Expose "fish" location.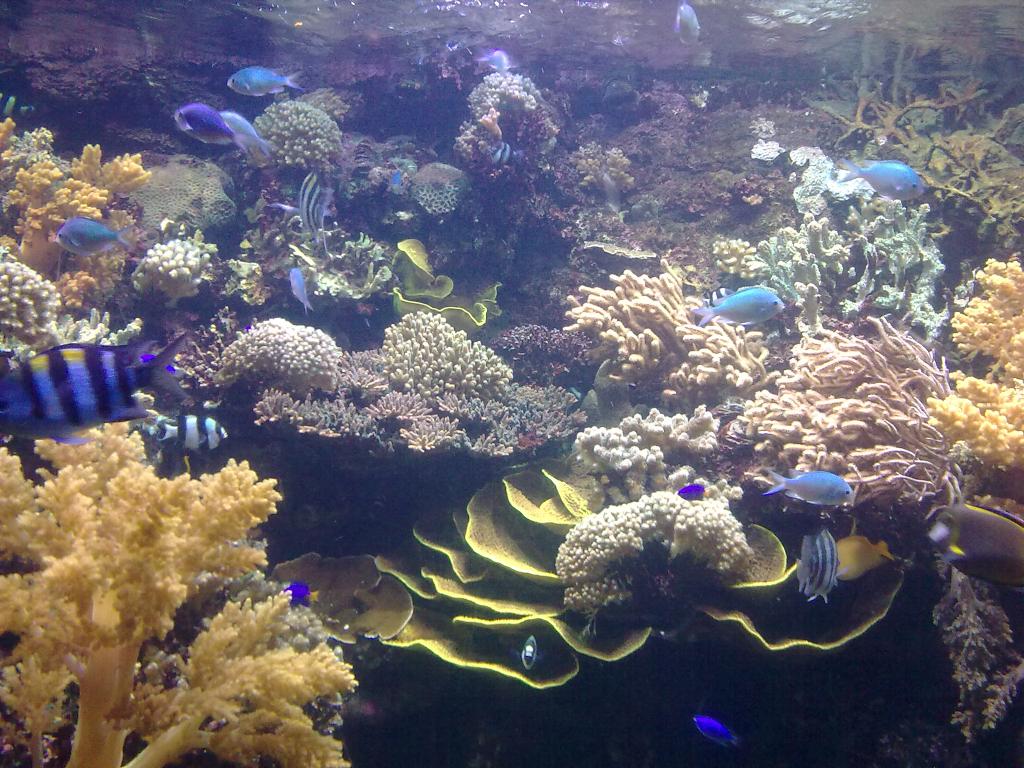
Exposed at 278:204:317:220.
